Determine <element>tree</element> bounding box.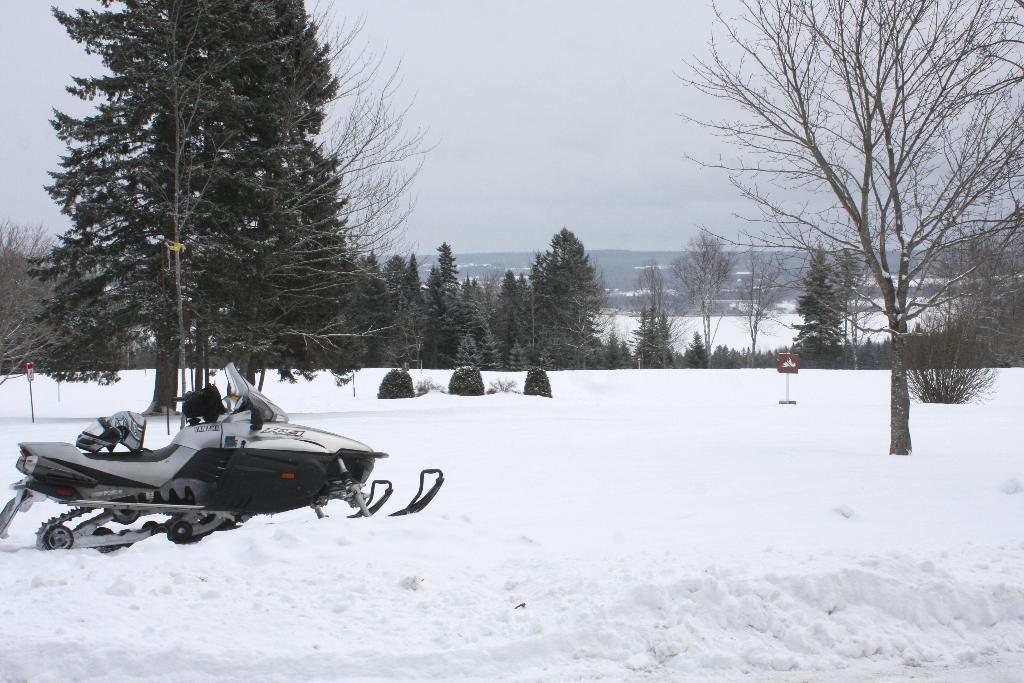
Determined: 675:228:745:367.
